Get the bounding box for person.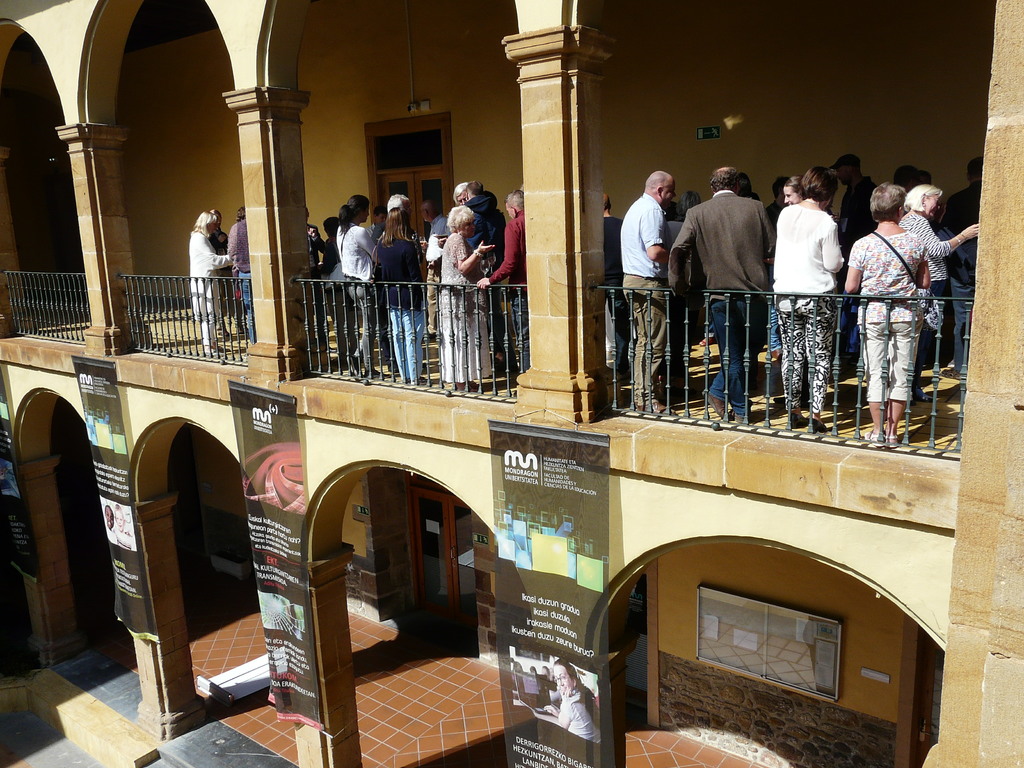
[x1=844, y1=181, x2=930, y2=451].
